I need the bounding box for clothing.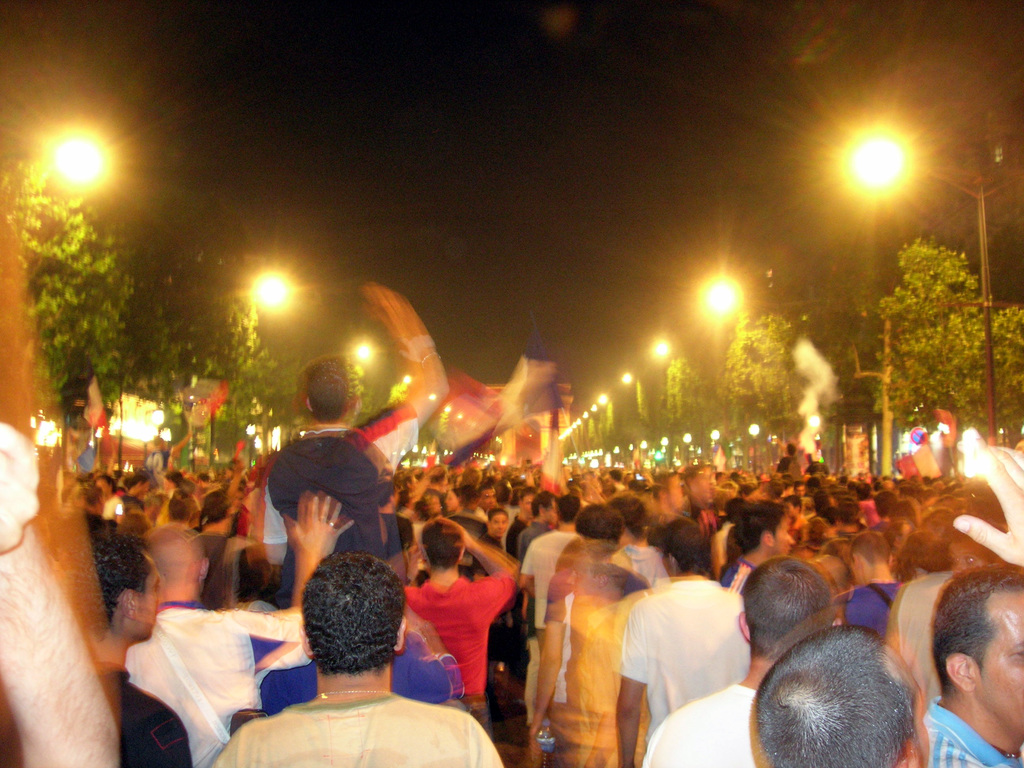
Here it is: 918, 700, 1023, 767.
